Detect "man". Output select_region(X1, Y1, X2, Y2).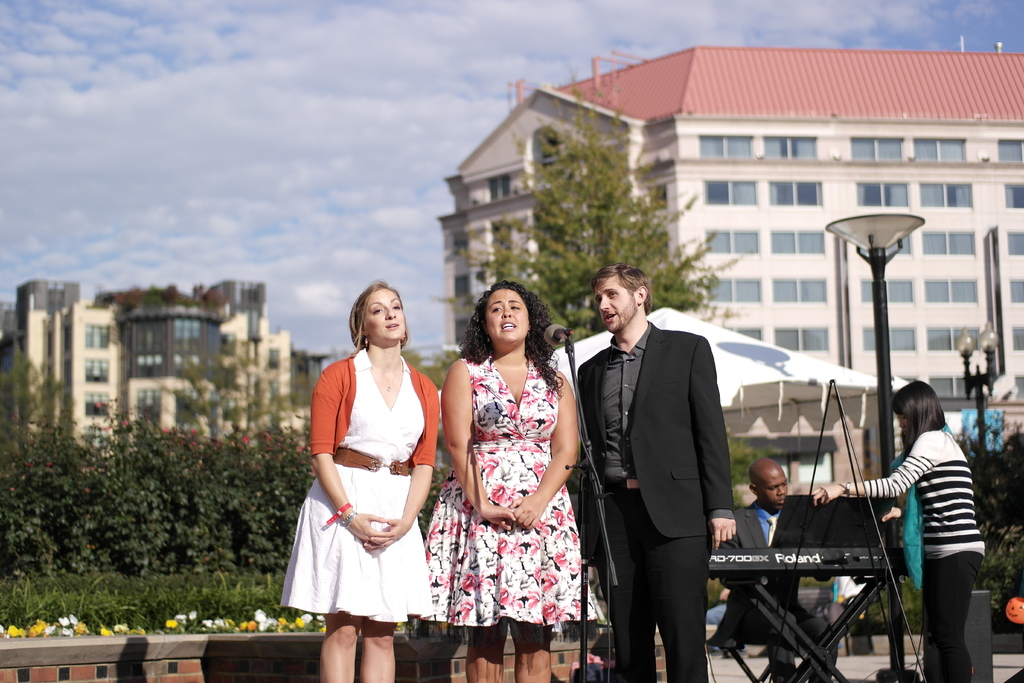
select_region(574, 244, 758, 674).
